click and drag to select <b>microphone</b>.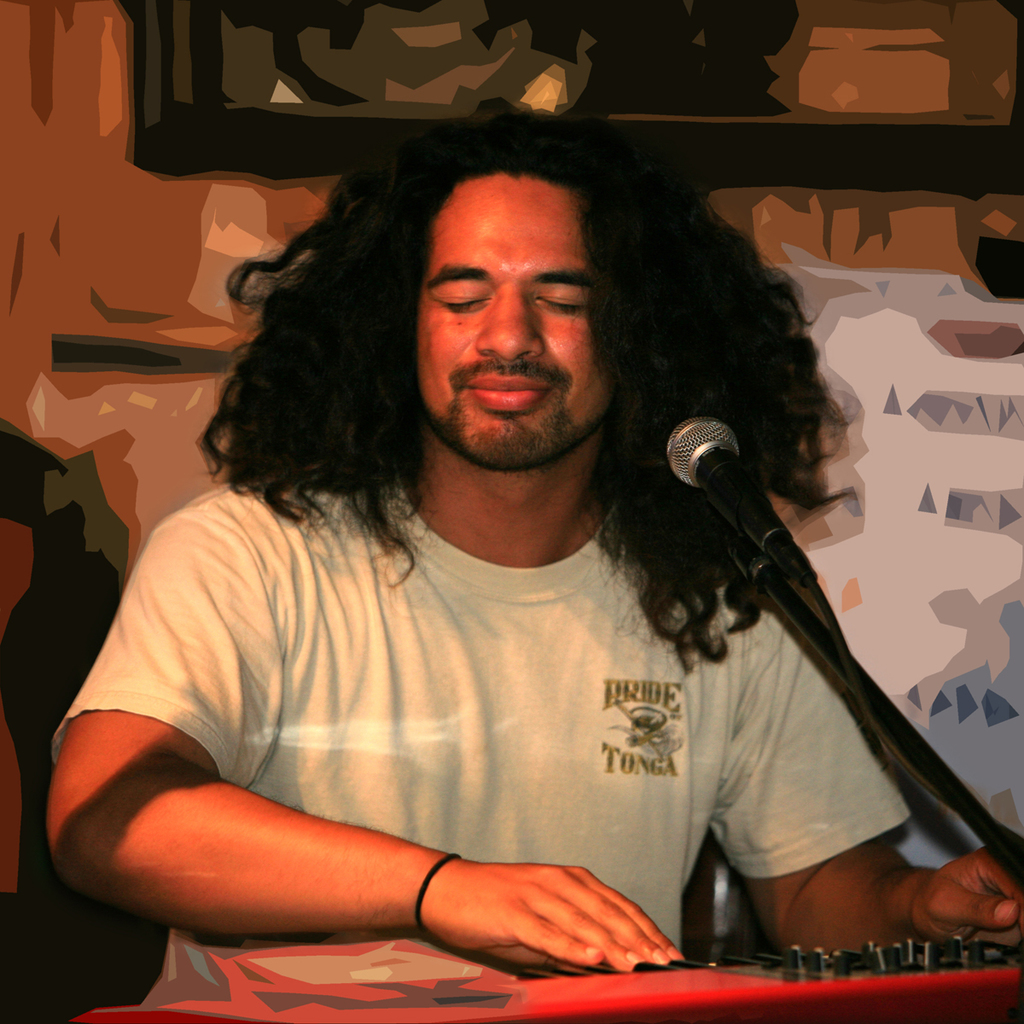
Selection: 687/410/812/600.
